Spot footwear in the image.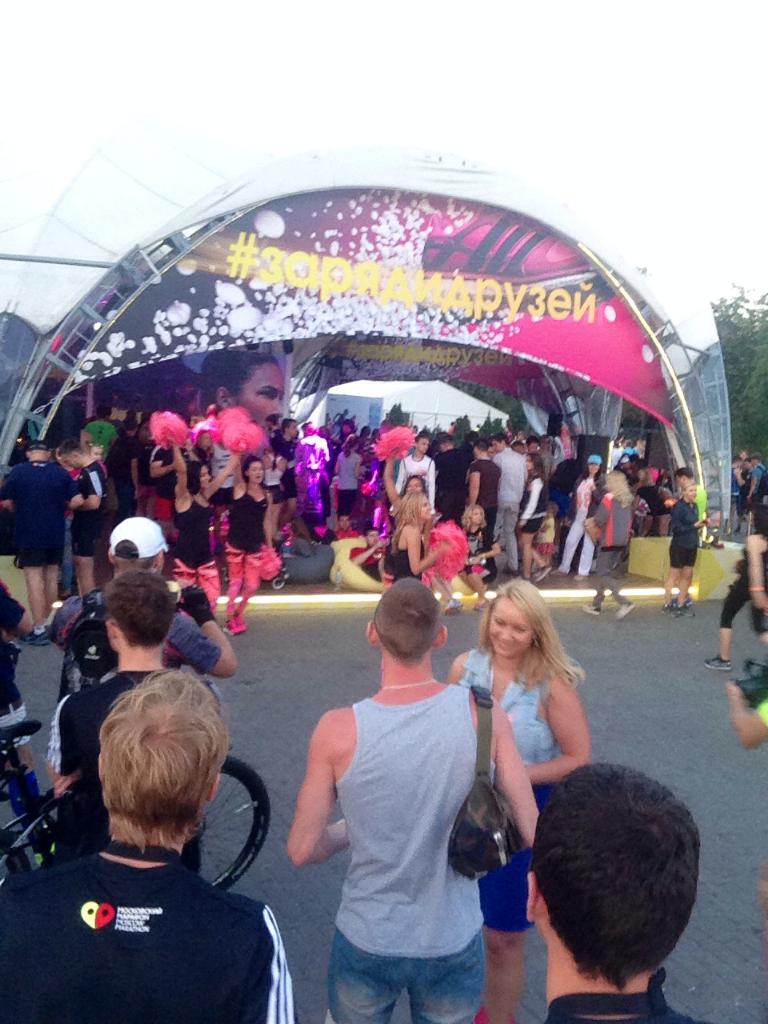
footwear found at locate(617, 599, 642, 622).
